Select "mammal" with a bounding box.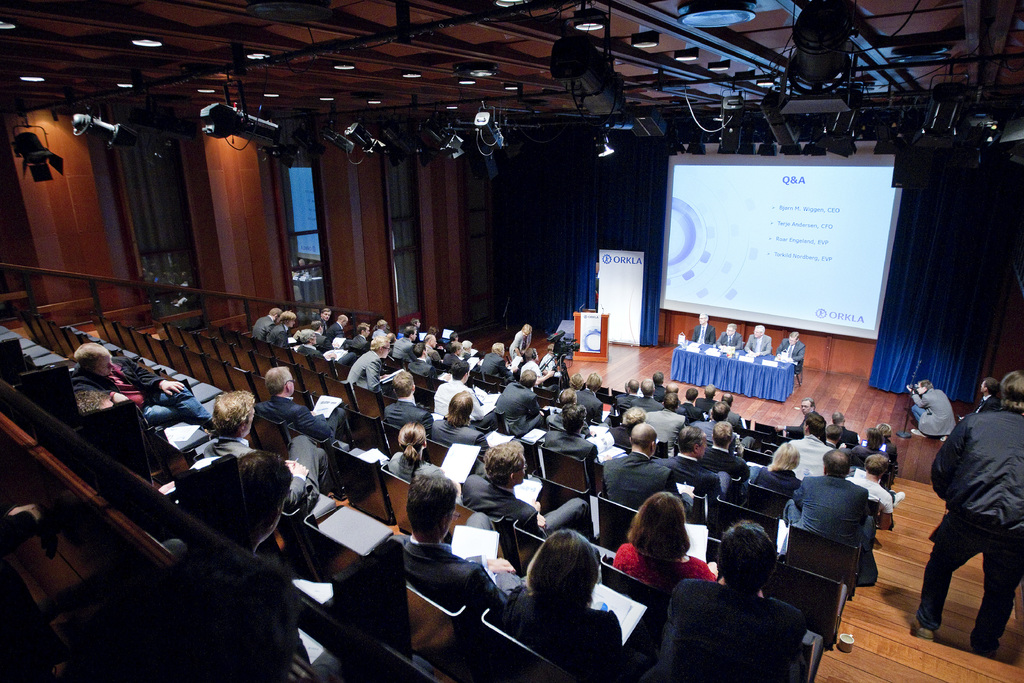
<bbox>744, 322, 773, 355</bbox>.
